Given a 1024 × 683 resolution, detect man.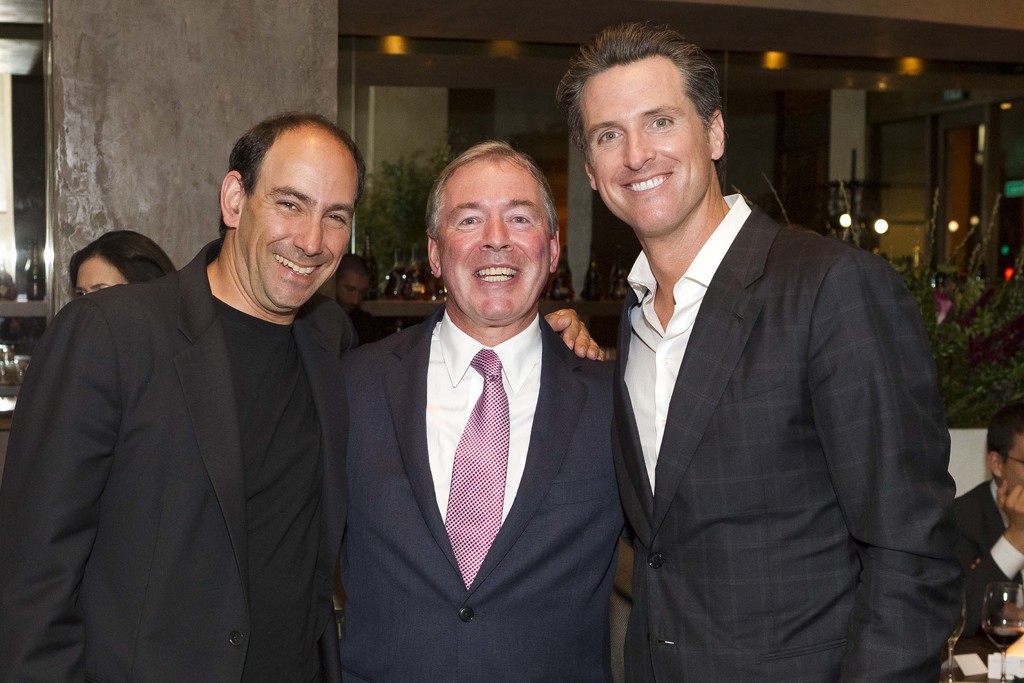
crop(5, 115, 614, 682).
